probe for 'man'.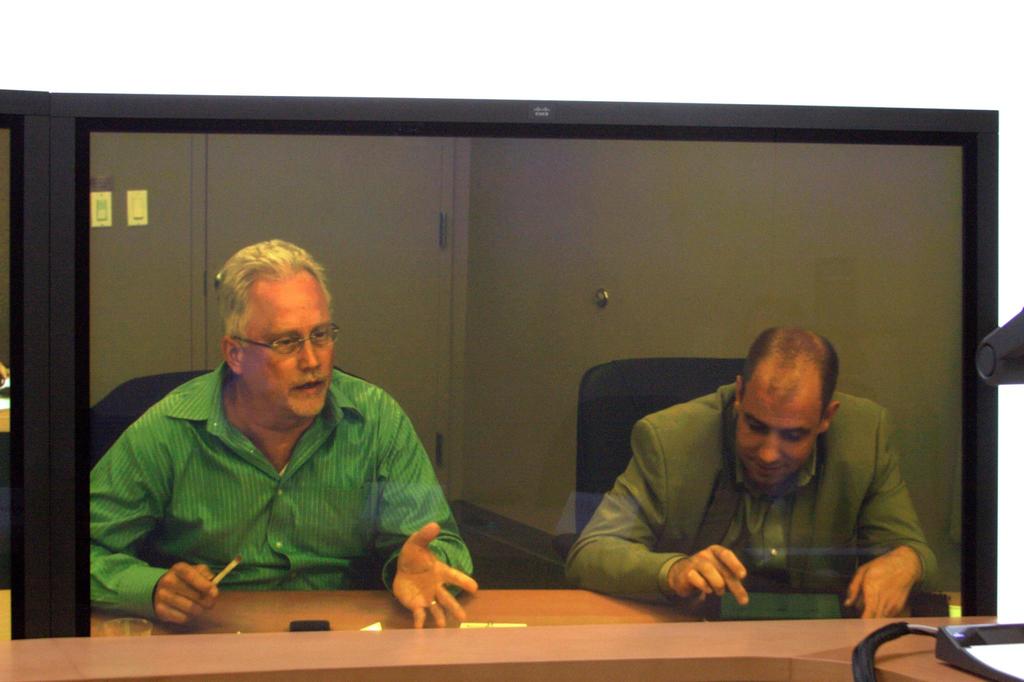
Probe result: Rect(90, 232, 478, 628).
